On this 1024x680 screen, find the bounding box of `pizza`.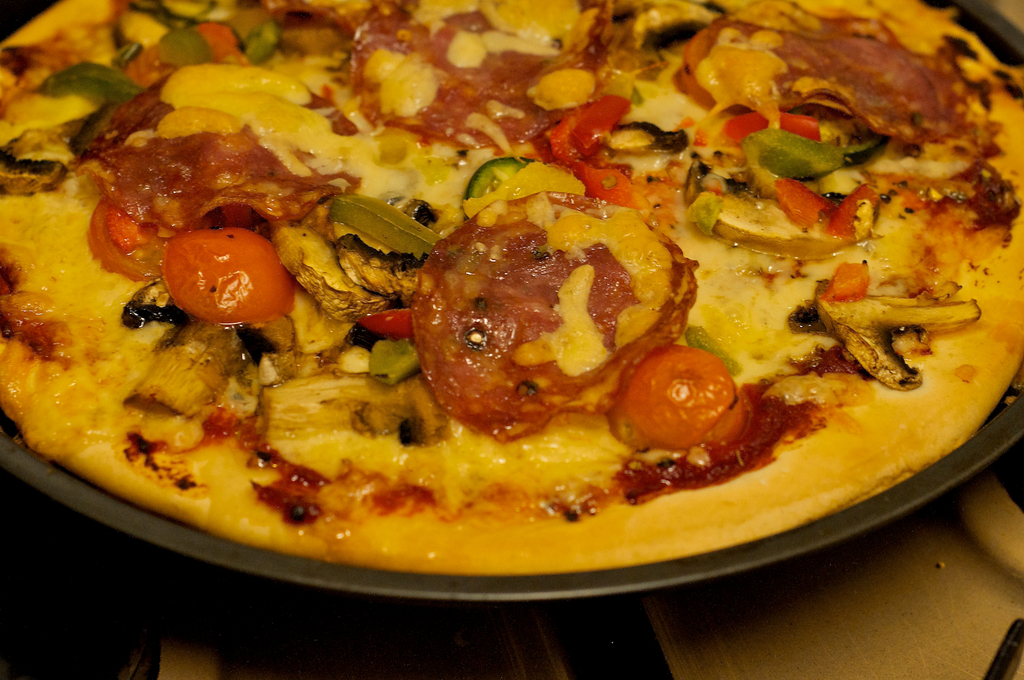
Bounding box: x1=0, y1=0, x2=1023, y2=569.
